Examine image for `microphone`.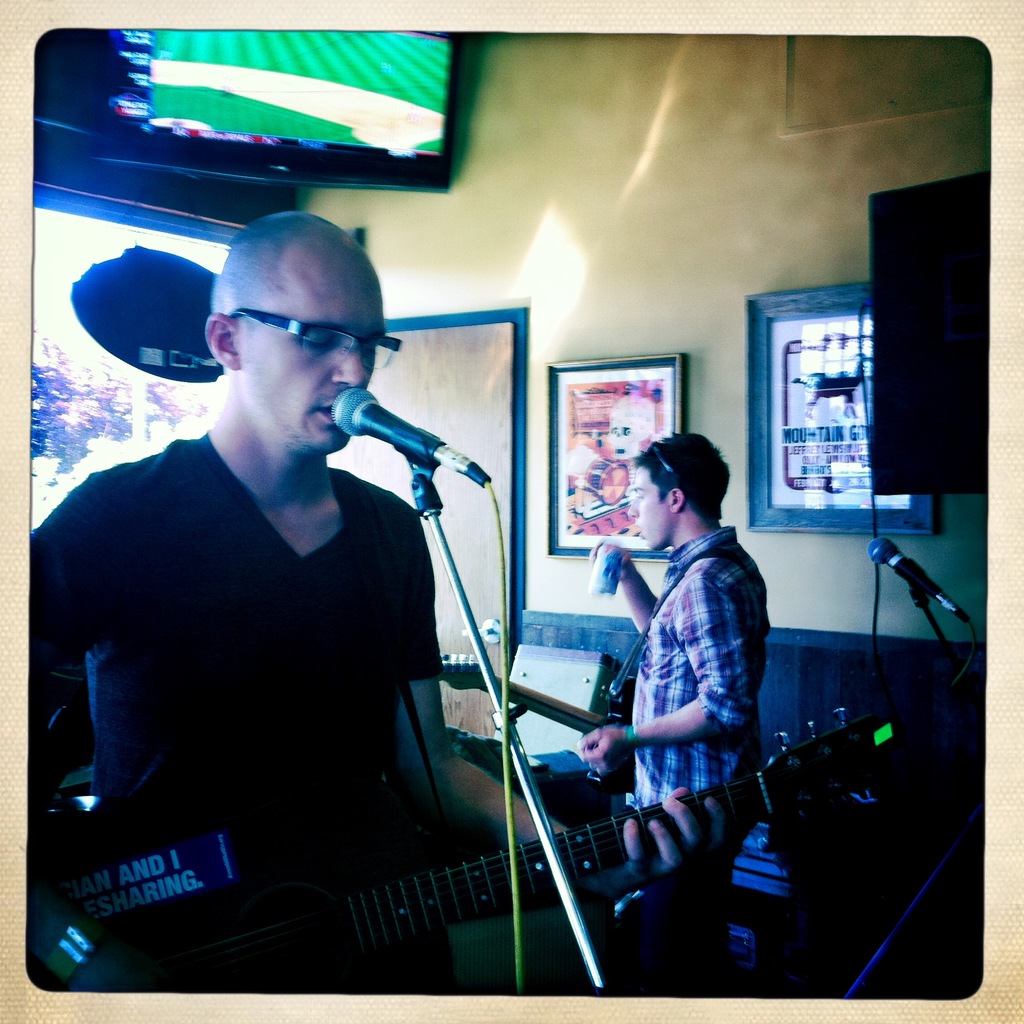
Examination result: (x1=865, y1=538, x2=964, y2=623).
